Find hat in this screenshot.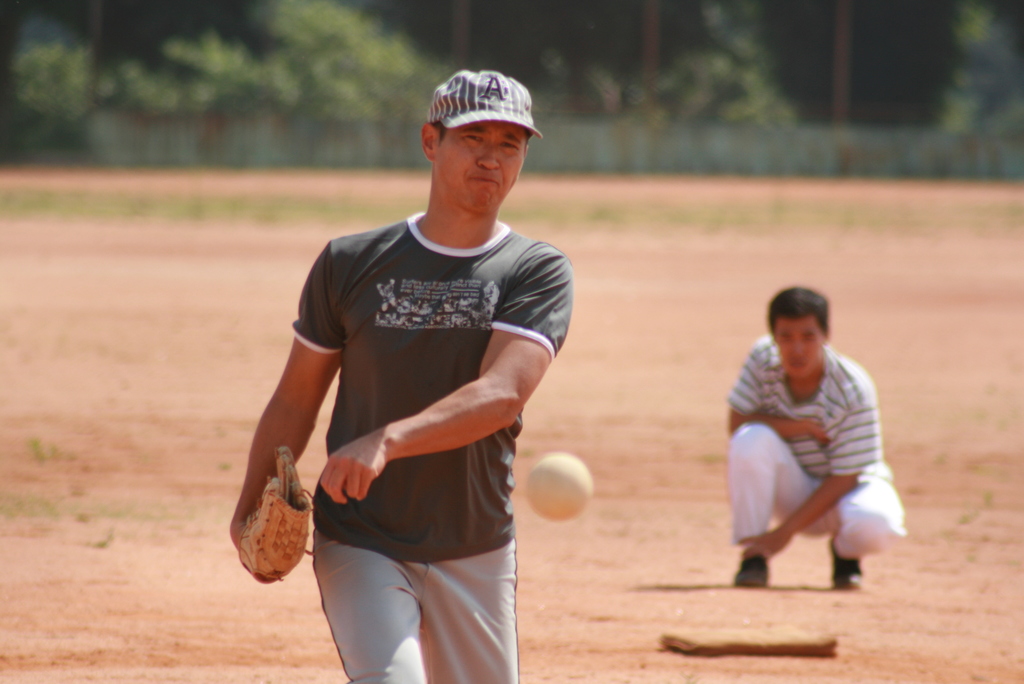
The bounding box for hat is [424, 62, 542, 133].
